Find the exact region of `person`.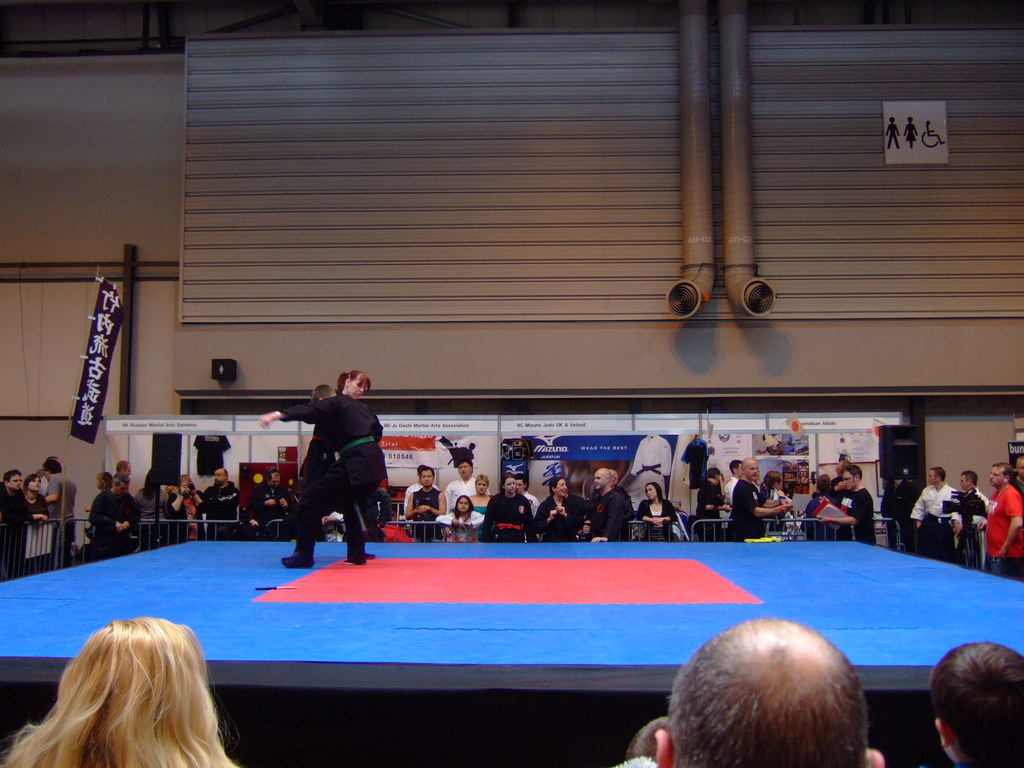
Exact region: l=632, t=478, r=687, b=544.
